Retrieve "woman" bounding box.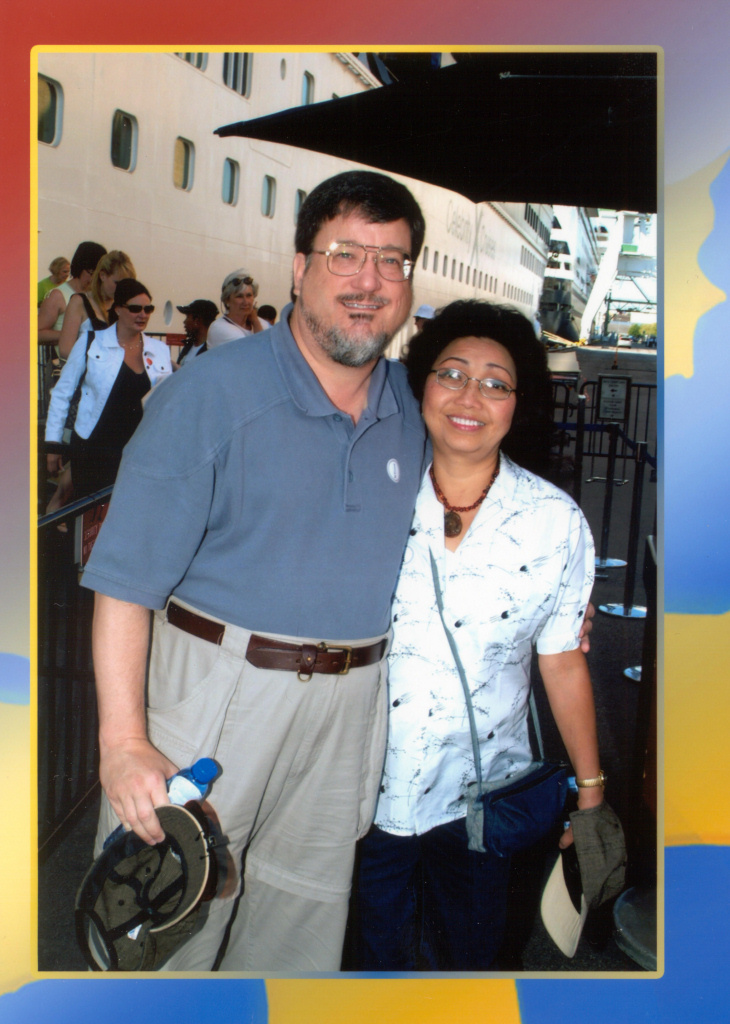
Bounding box: (39,278,179,560).
